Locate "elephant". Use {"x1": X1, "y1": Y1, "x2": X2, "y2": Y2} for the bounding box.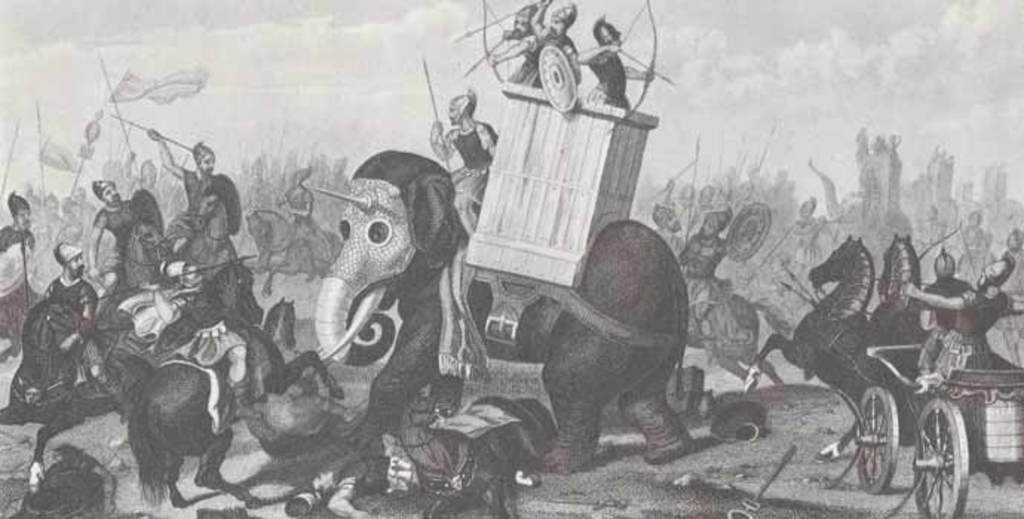
{"x1": 310, "y1": 145, "x2": 692, "y2": 475}.
